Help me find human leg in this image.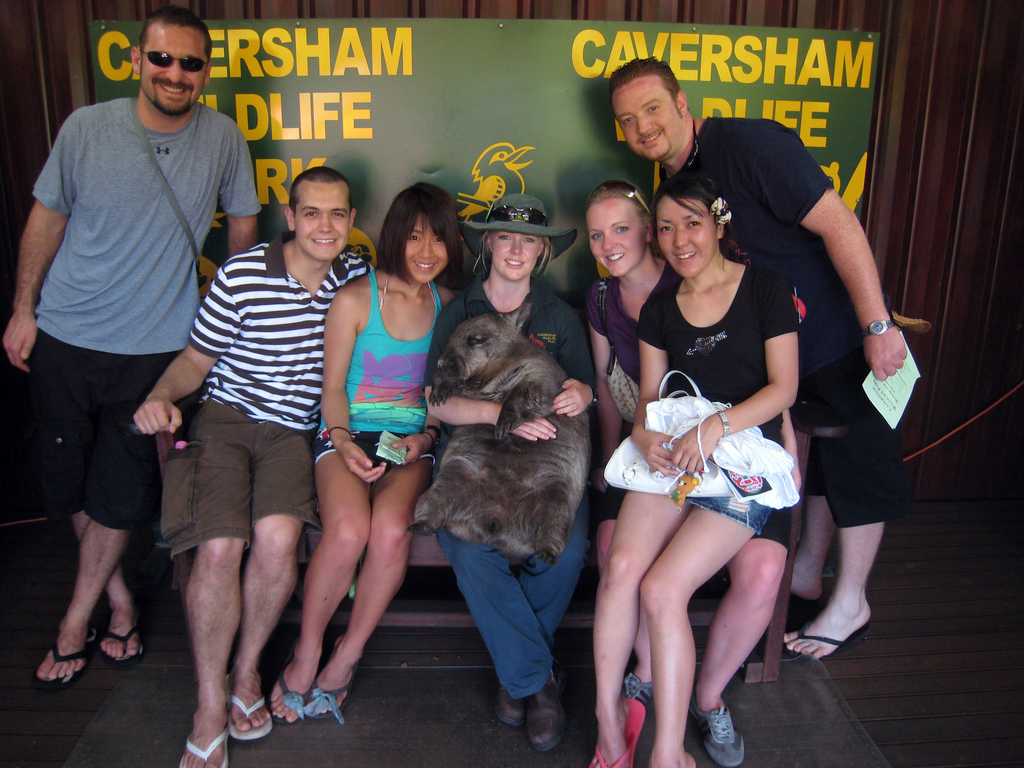
Found it: <bbox>268, 435, 429, 720</bbox>.
